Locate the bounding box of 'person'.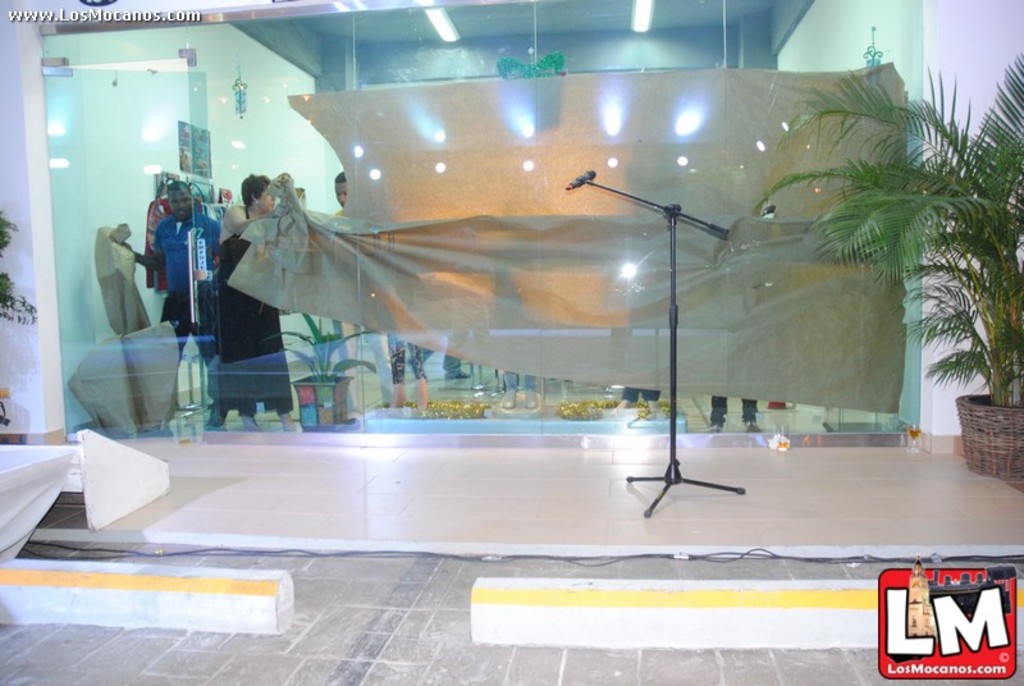
Bounding box: x1=207, y1=165, x2=300, y2=436.
